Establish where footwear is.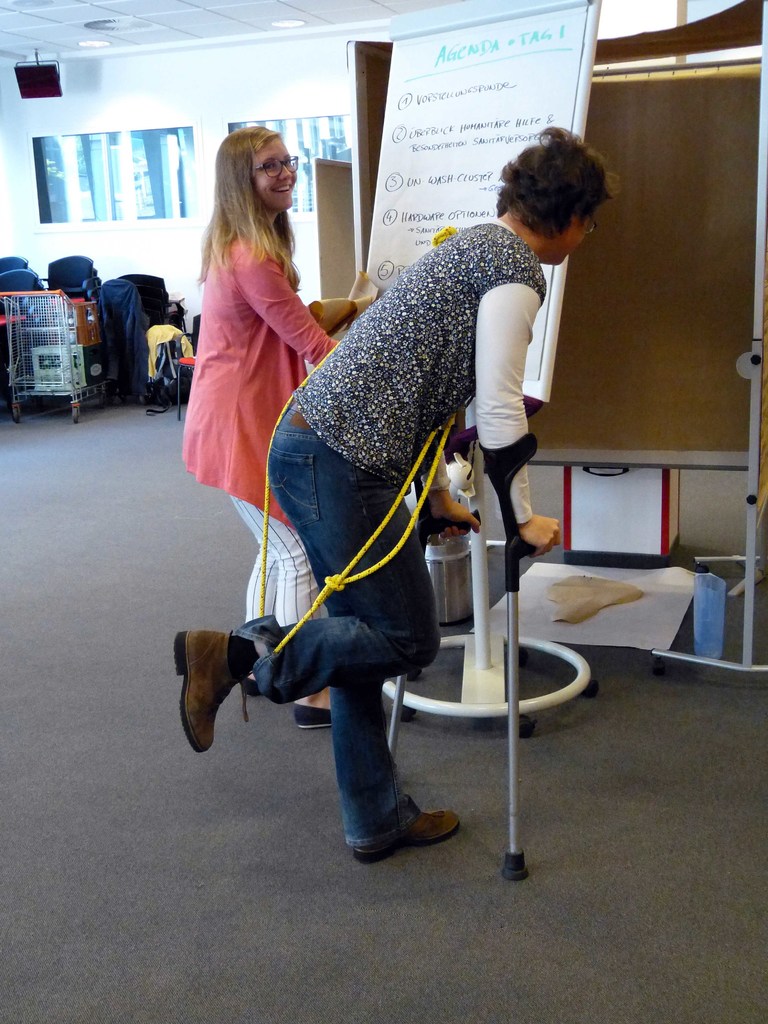
Established at <region>292, 708, 336, 736</region>.
